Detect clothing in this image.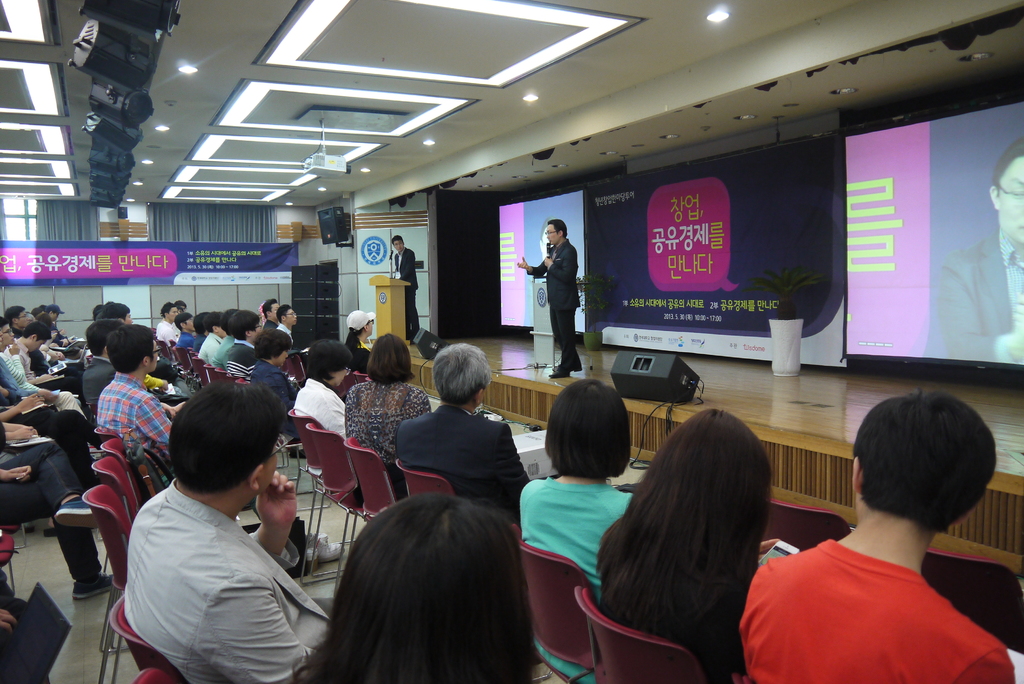
Detection: region(513, 473, 636, 683).
